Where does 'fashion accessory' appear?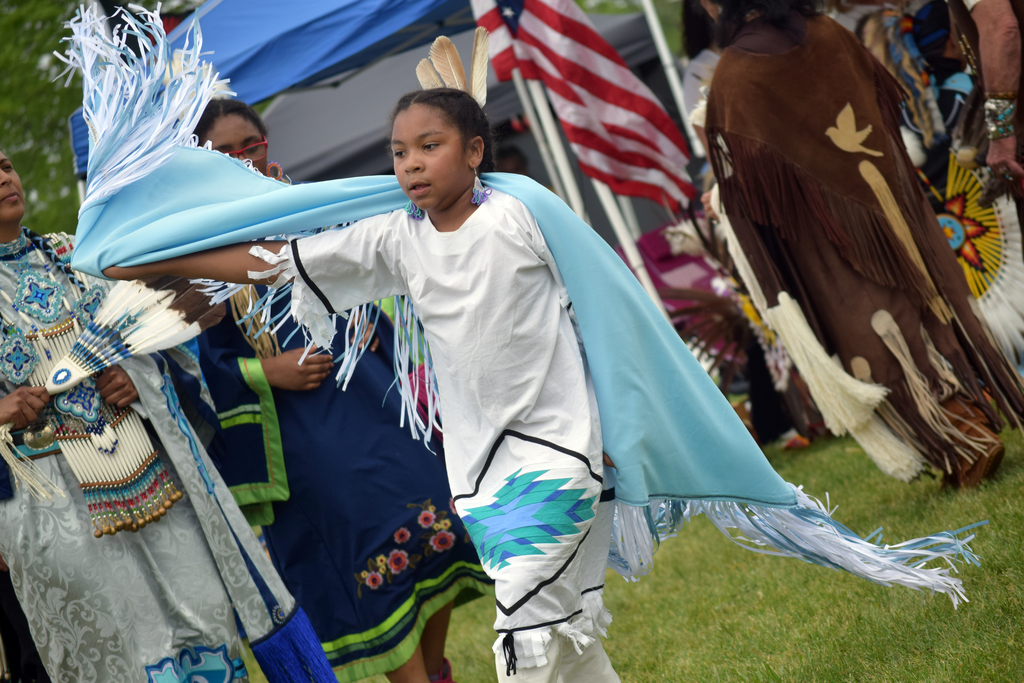
Appears at bbox(0, 244, 182, 533).
